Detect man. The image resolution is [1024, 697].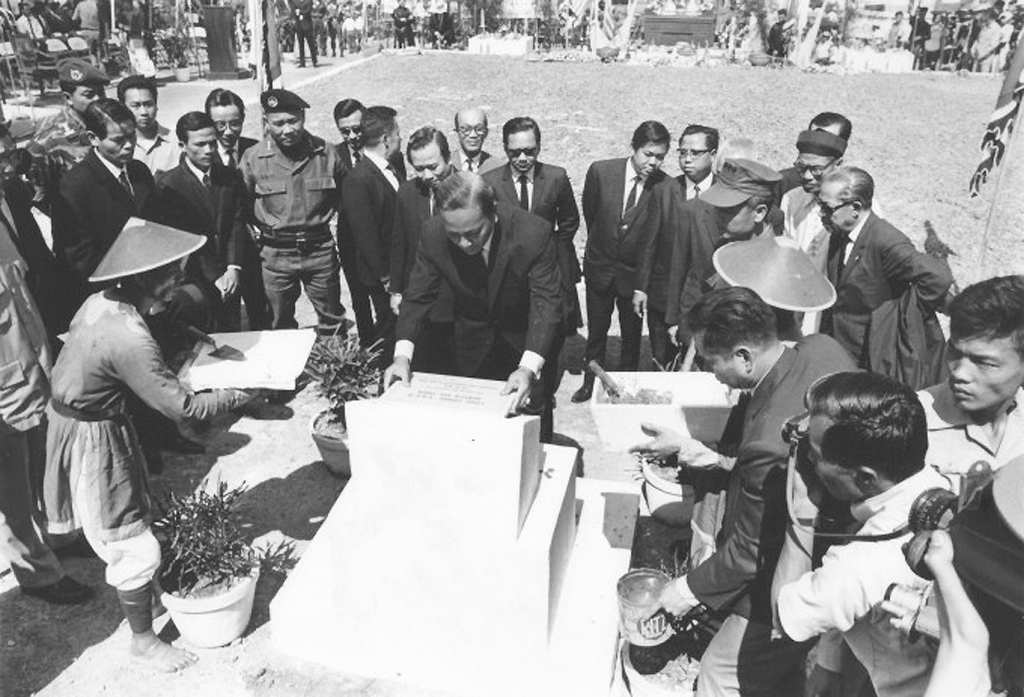
bbox=[624, 110, 722, 383].
